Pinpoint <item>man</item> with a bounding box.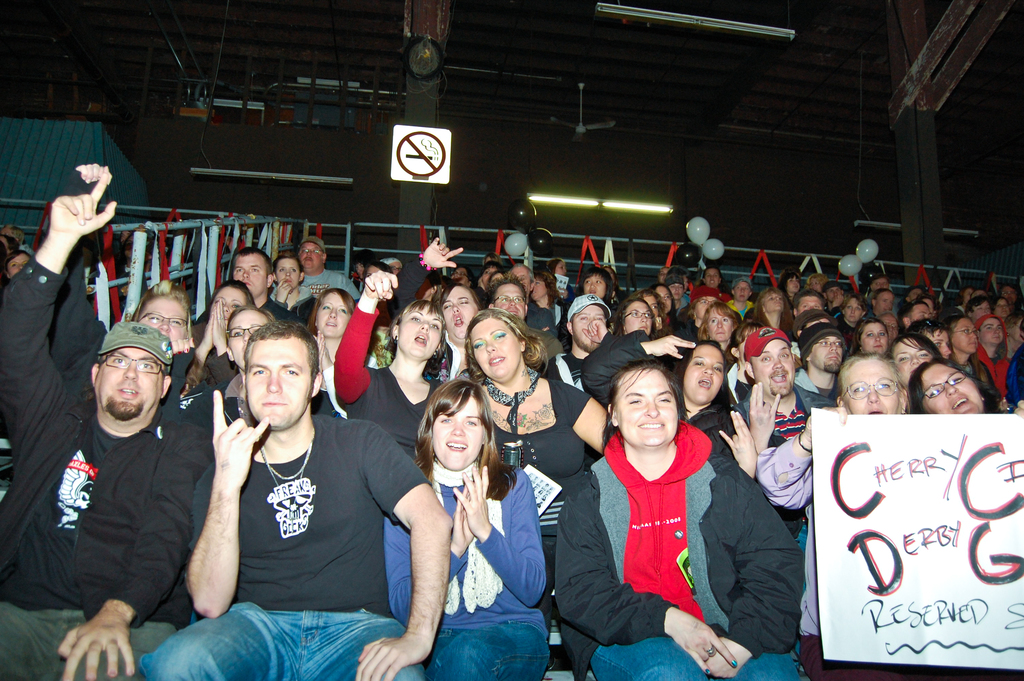
(x1=822, y1=282, x2=847, y2=308).
